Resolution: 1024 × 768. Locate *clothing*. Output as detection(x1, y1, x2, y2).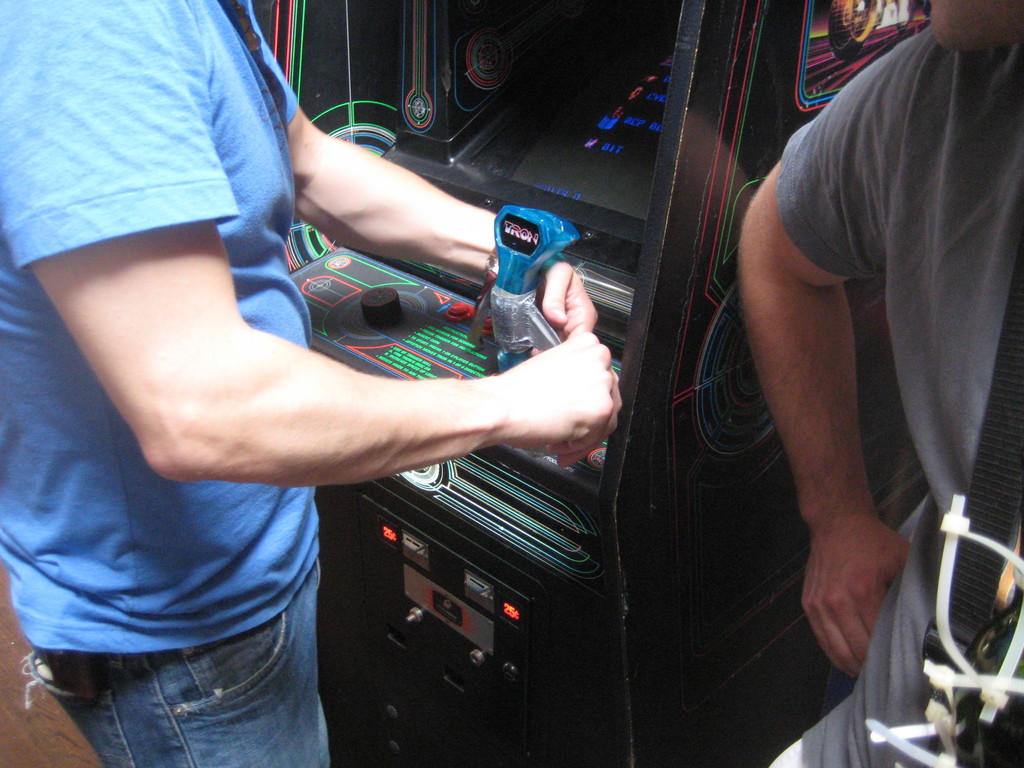
detection(767, 24, 1023, 767).
